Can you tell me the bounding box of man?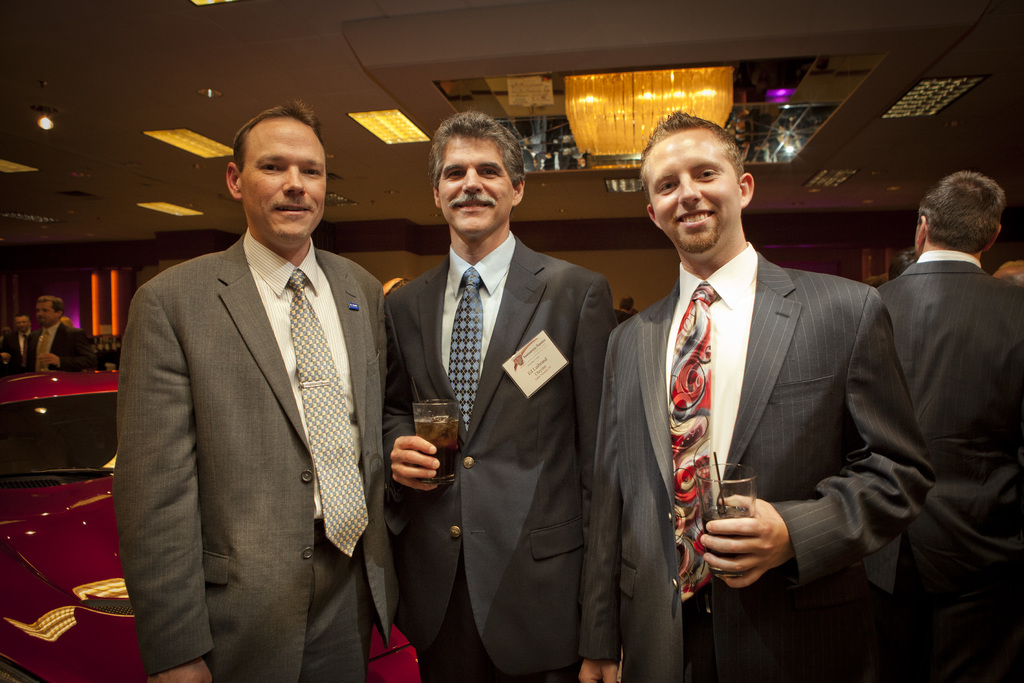
region(382, 115, 628, 680).
